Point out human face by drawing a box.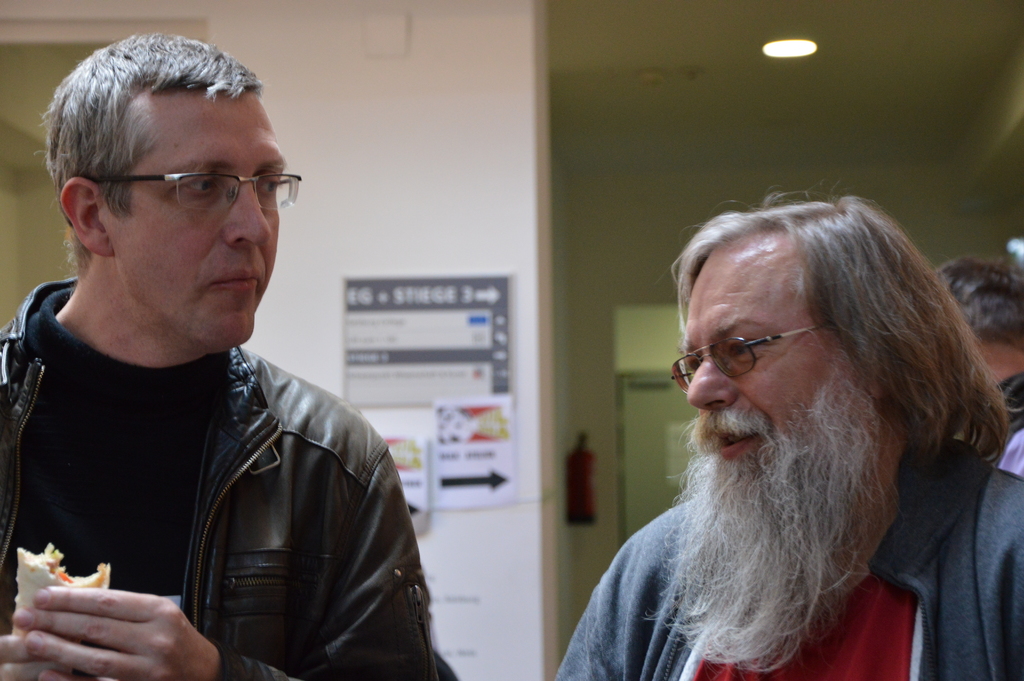
[x1=101, y1=81, x2=286, y2=352].
